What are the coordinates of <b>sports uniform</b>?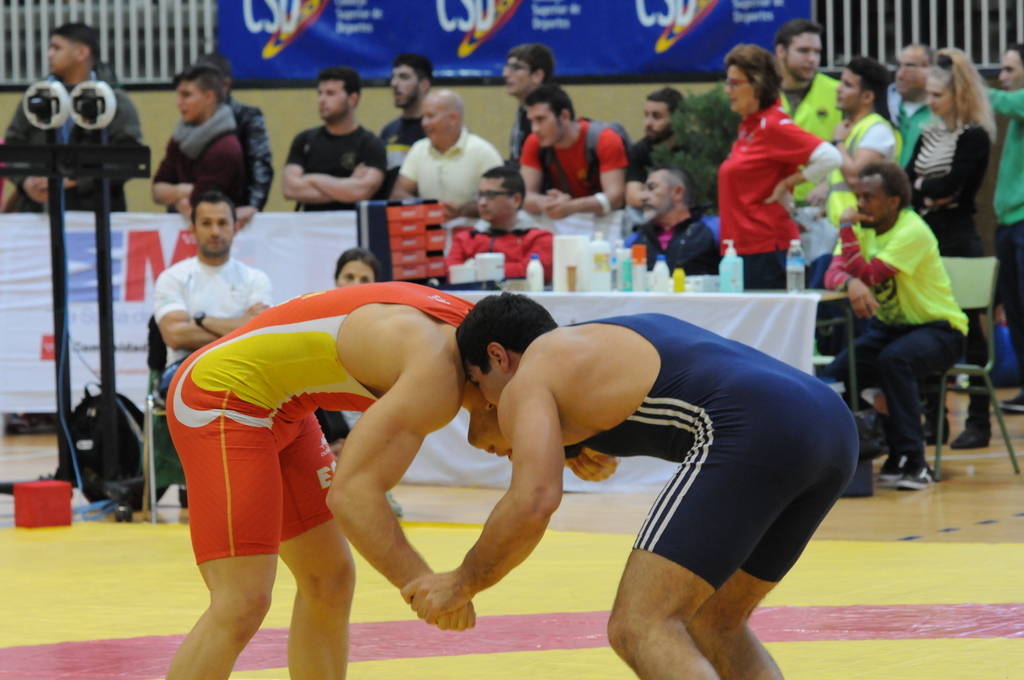
{"left": 827, "top": 209, "right": 972, "bottom": 455}.
